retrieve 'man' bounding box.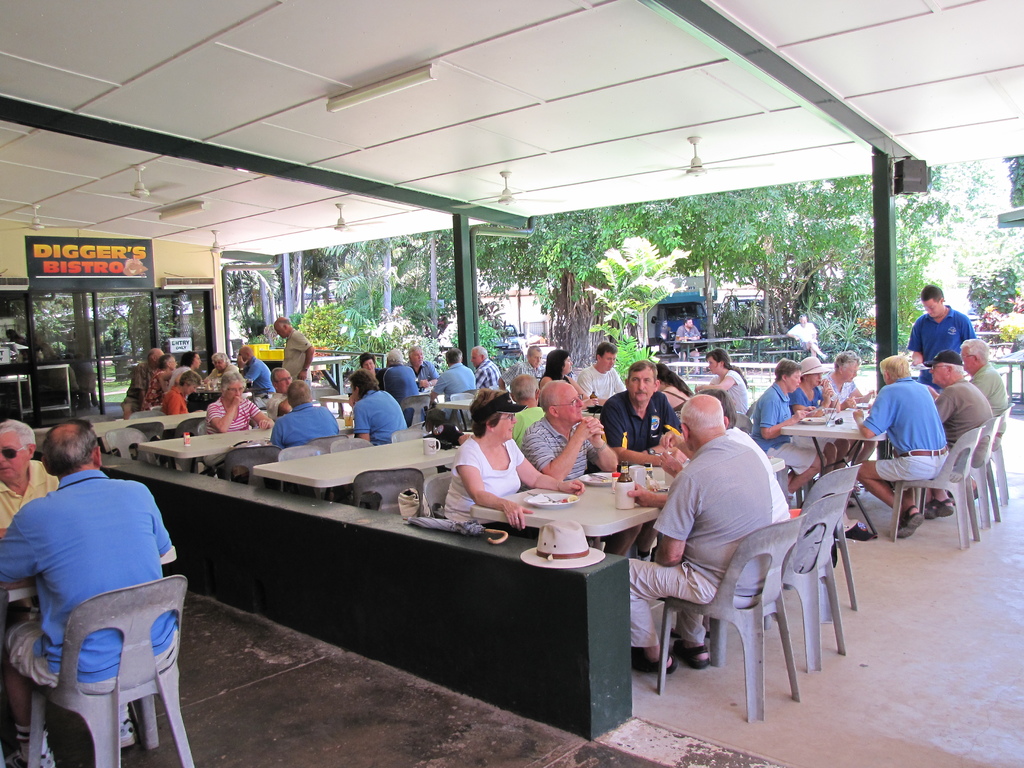
Bounding box: <region>202, 370, 269, 465</region>.
